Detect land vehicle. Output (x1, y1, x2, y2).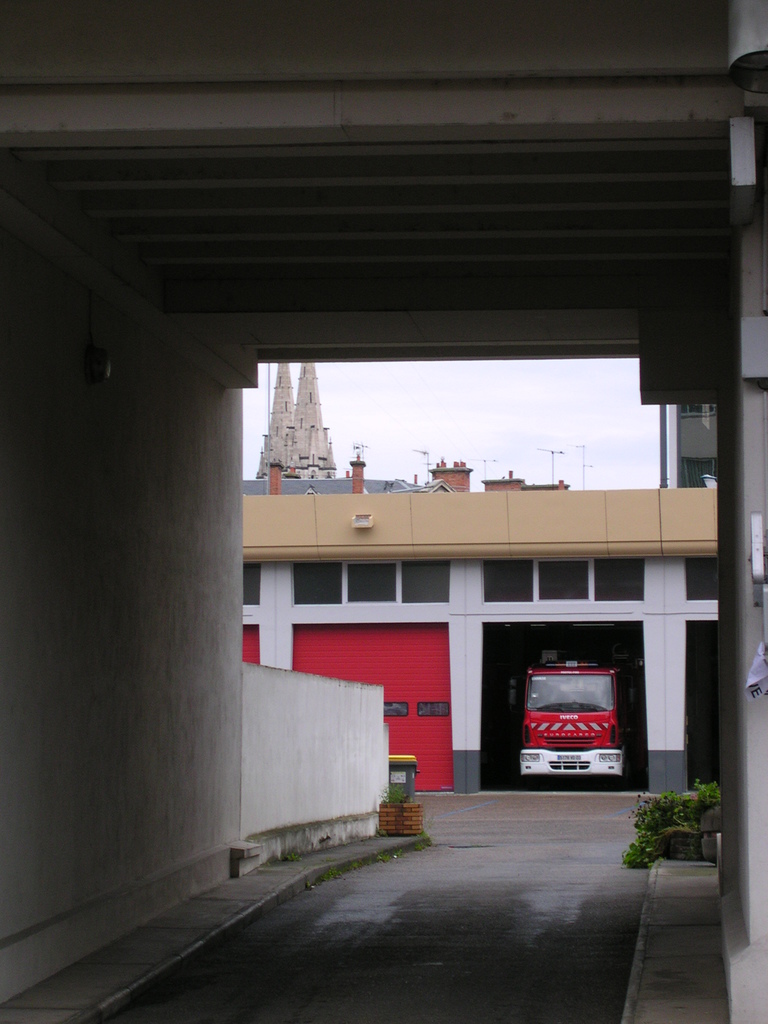
(500, 632, 653, 784).
